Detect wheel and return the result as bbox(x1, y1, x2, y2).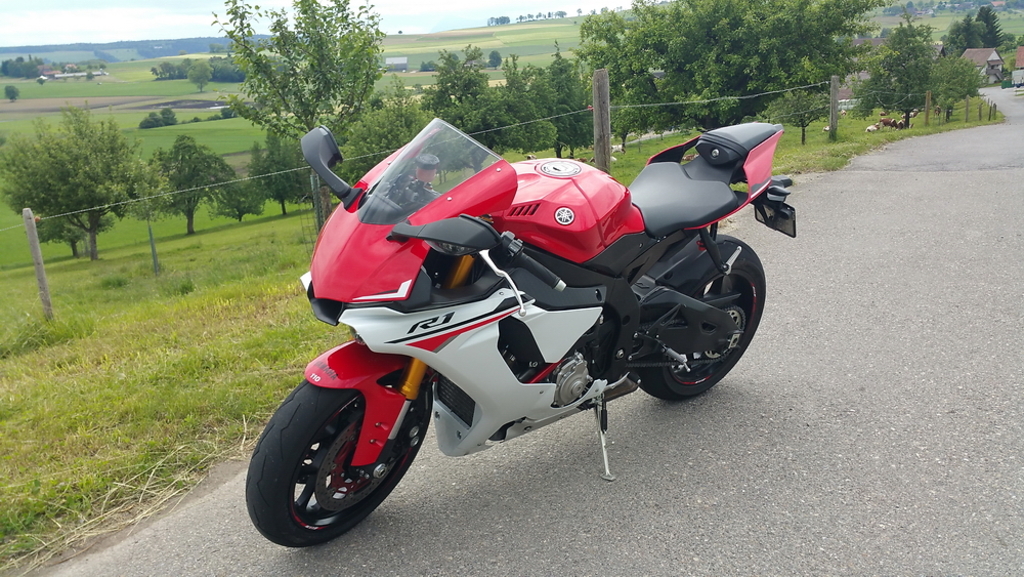
bbox(636, 235, 764, 399).
